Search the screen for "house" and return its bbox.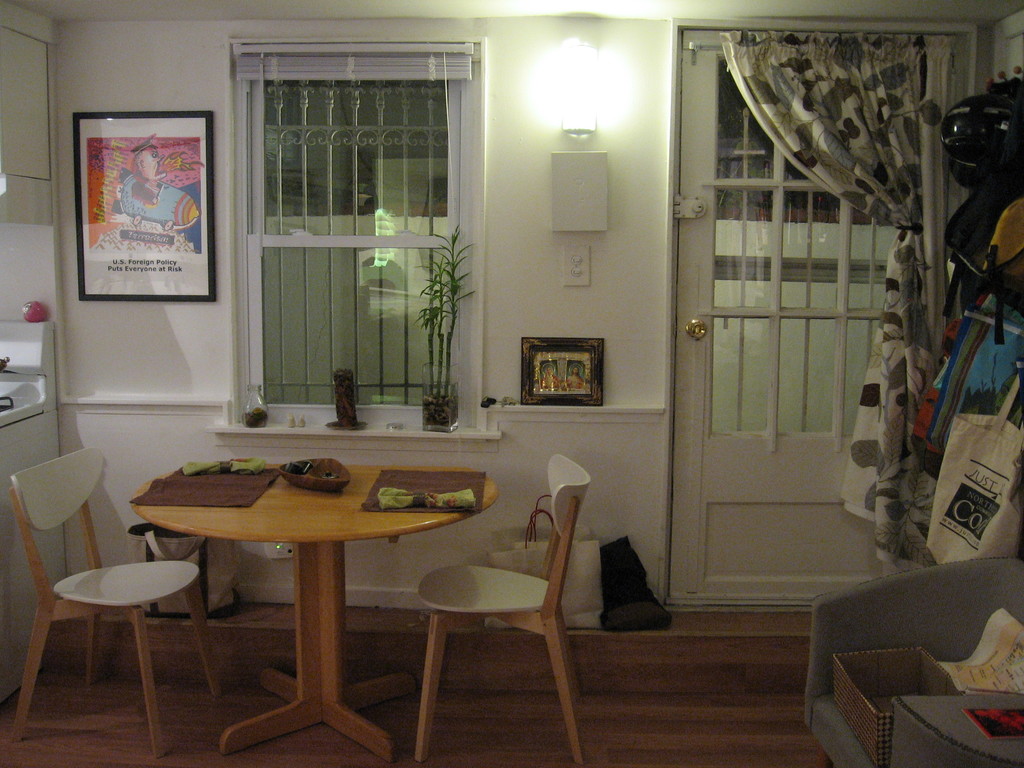
Found: pyautogui.locateOnScreen(0, 0, 1023, 767).
